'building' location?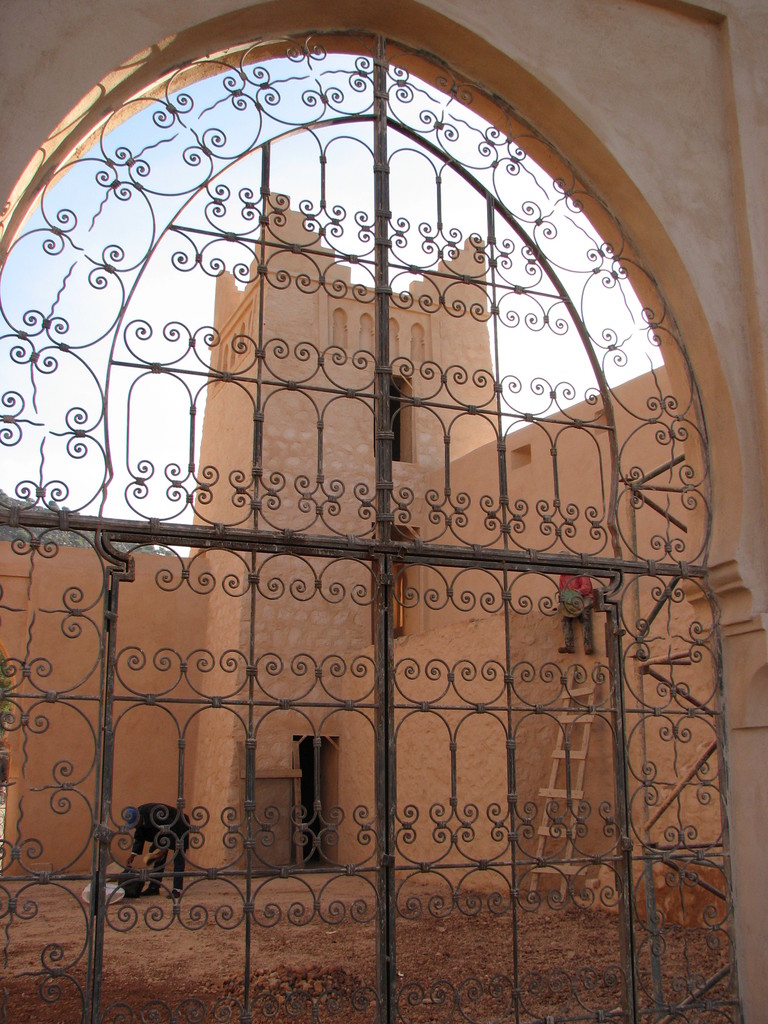
<region>0, 0, 767, 1023</region>
